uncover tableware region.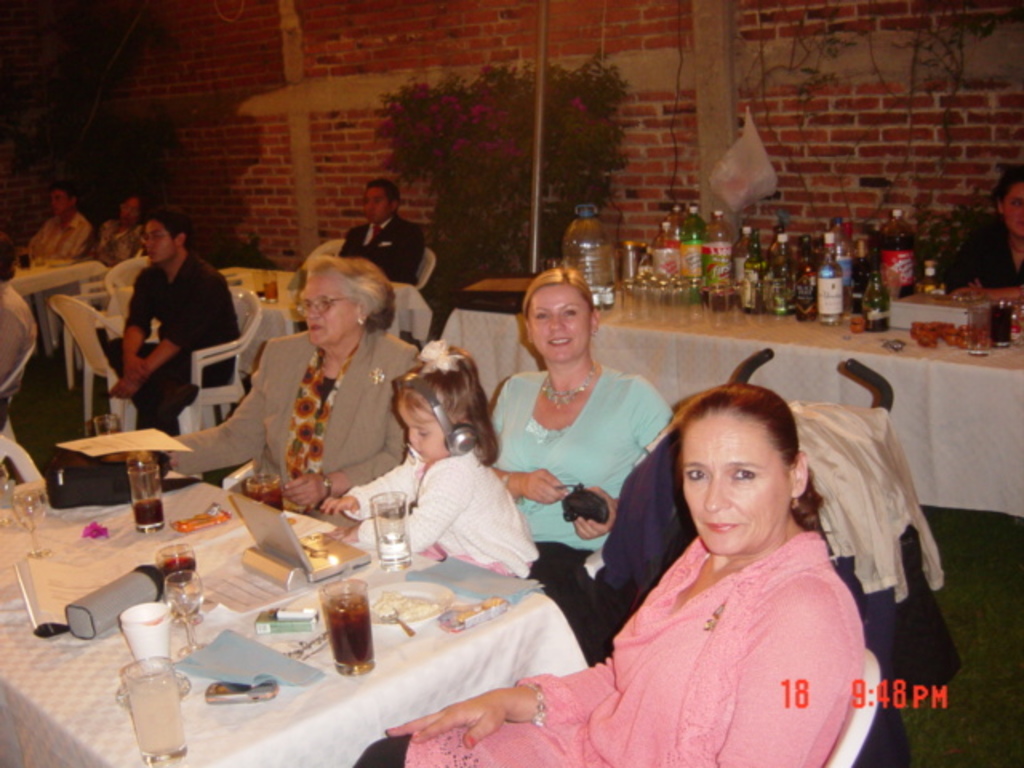
Uncovered: {"left": 3, "top": 480, "right": 53, "bottom": 557}.
